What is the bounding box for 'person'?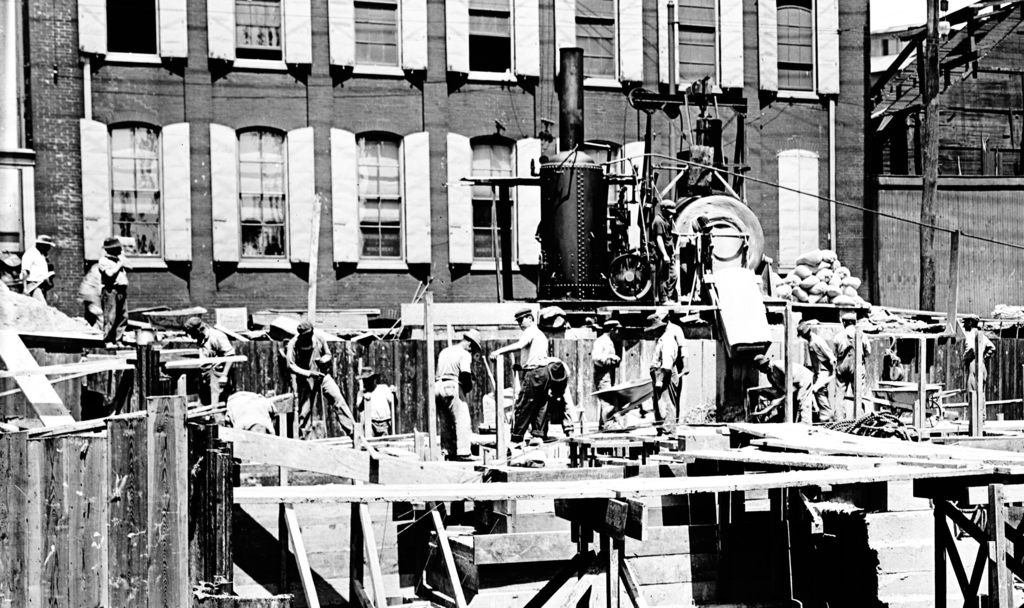
x1=433, y1=327, x2=483, y2=465.
